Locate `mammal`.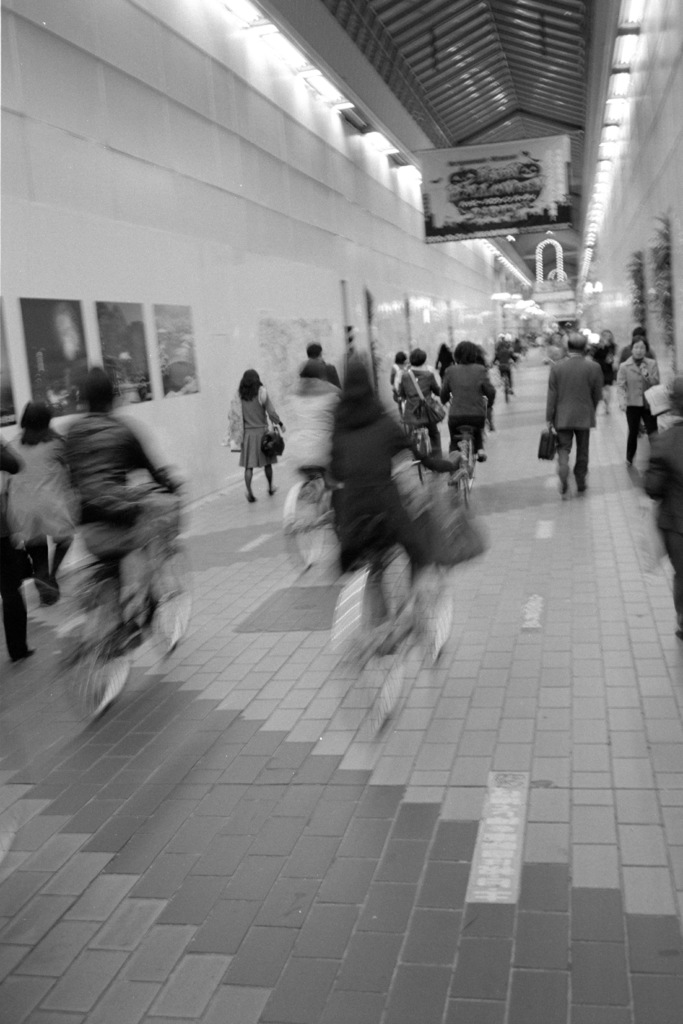
Bounding box: l=5, t=401, r=73, b=604.
